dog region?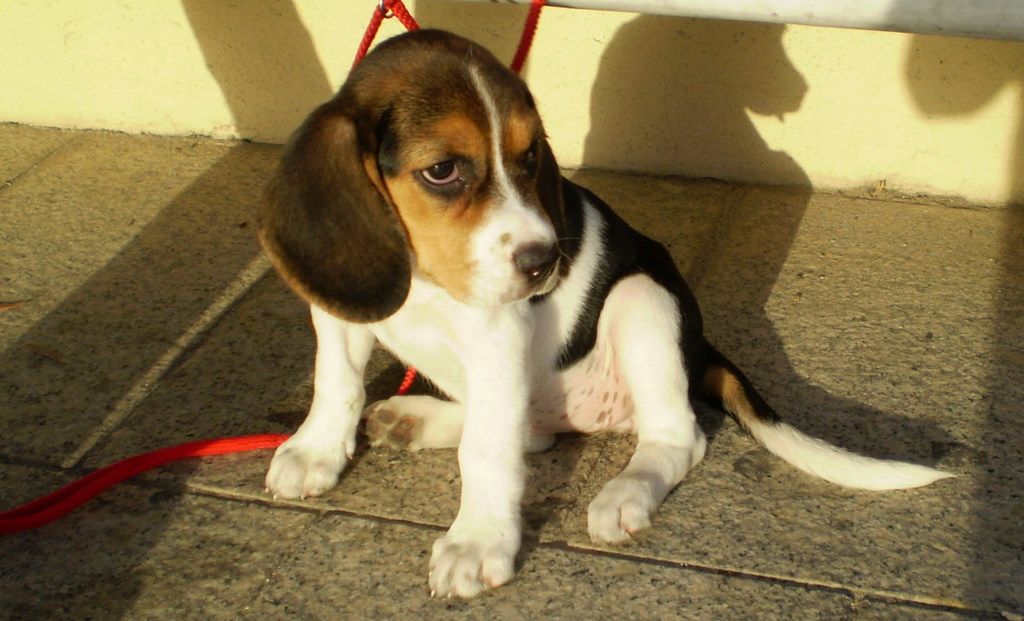
x1=256 y1=25 x2=959 y2=603
